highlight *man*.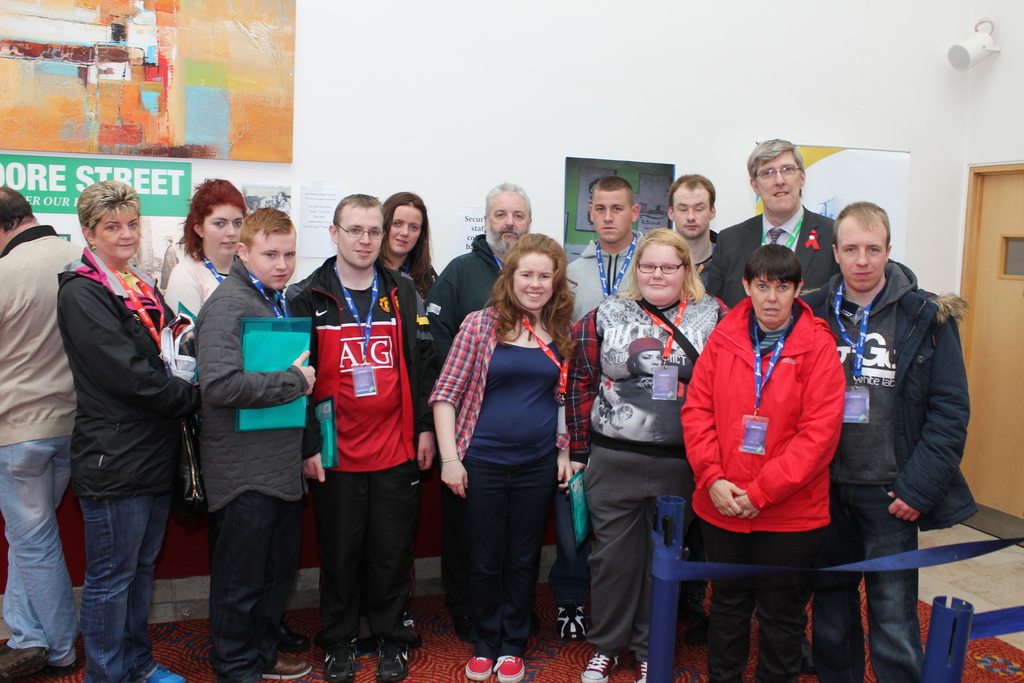
Highlighted region: <bbox>190, 208, 312, 675</bbox>.
